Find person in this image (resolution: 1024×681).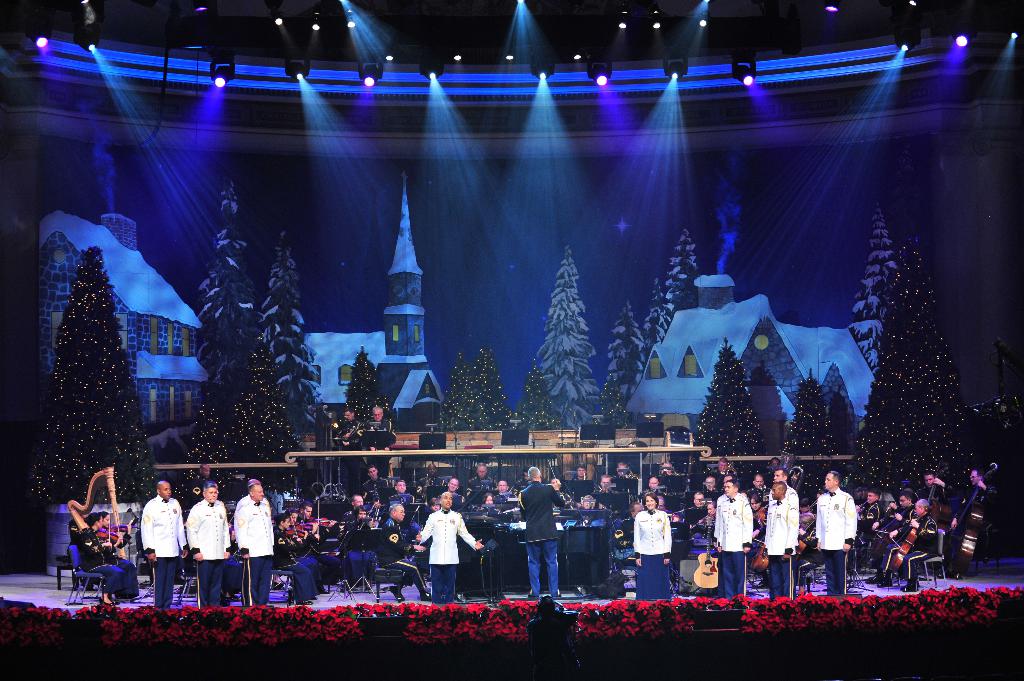
[883,490,909,573].
